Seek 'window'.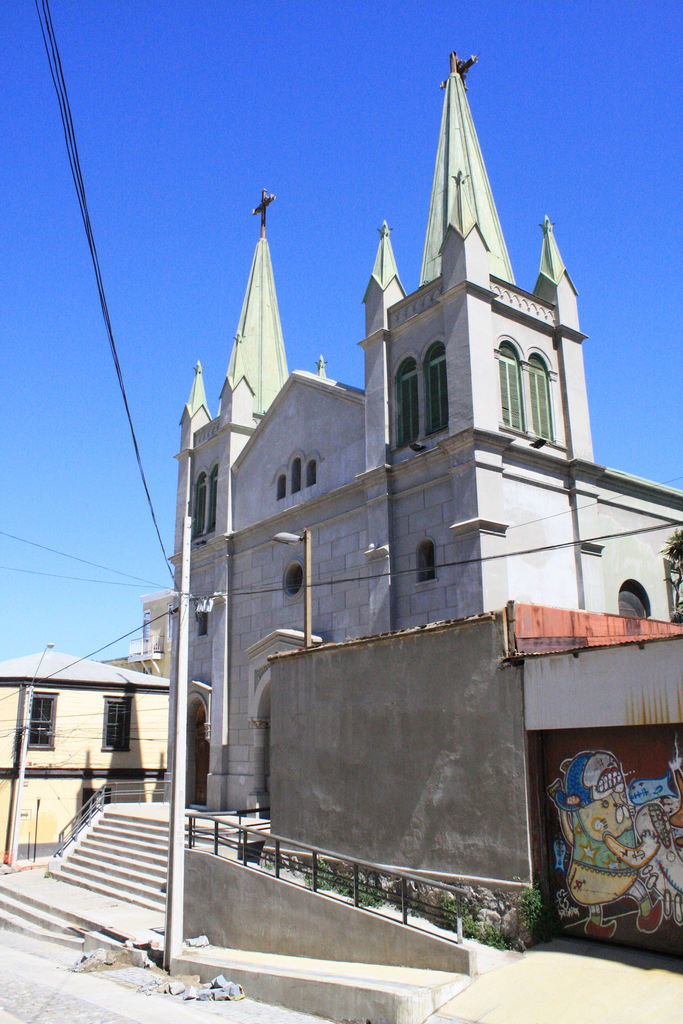
(x1=22, y1=691, x2=59, y2=751).
